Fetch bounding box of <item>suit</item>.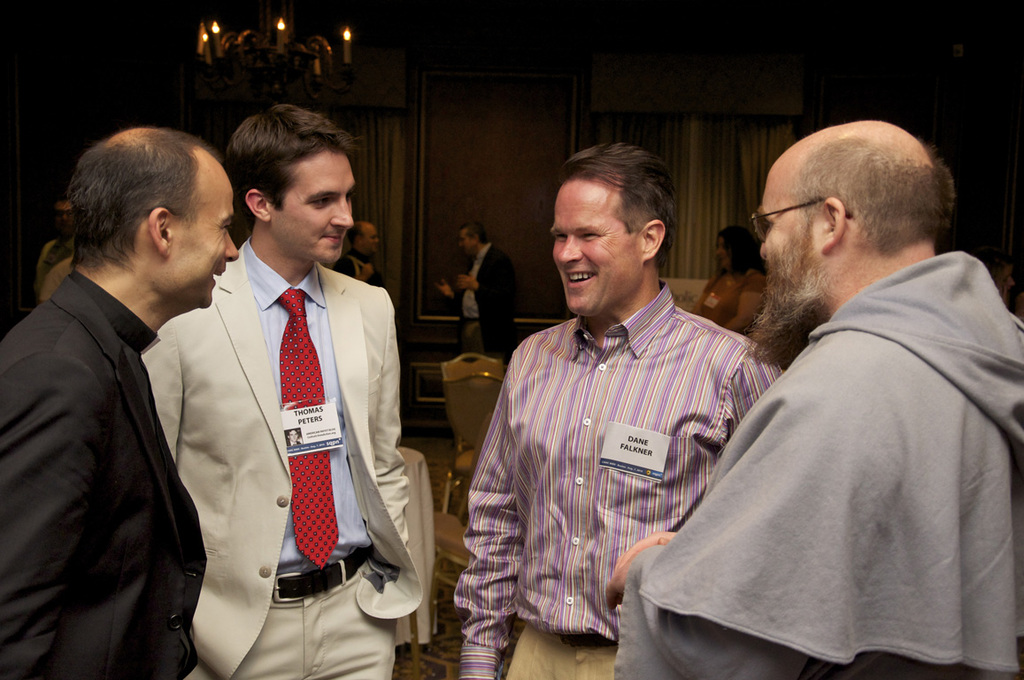
Bbox: Rect(454, 241, 522, 367).
